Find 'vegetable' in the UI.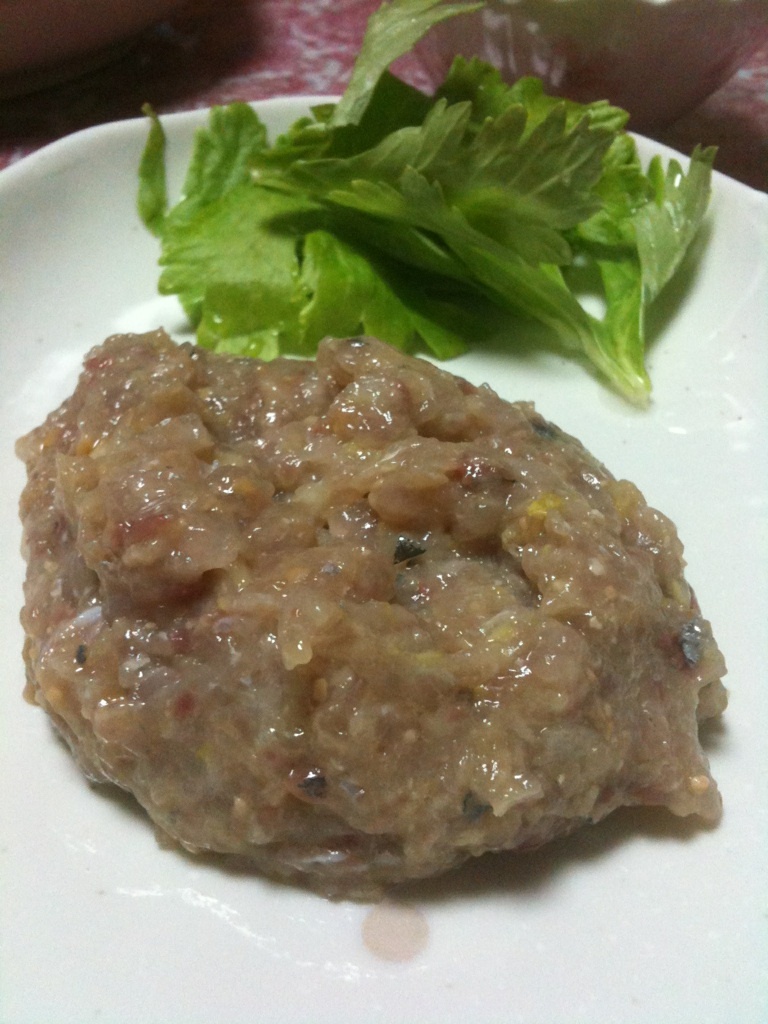
UI element at region(115, 45, 767, 440).
